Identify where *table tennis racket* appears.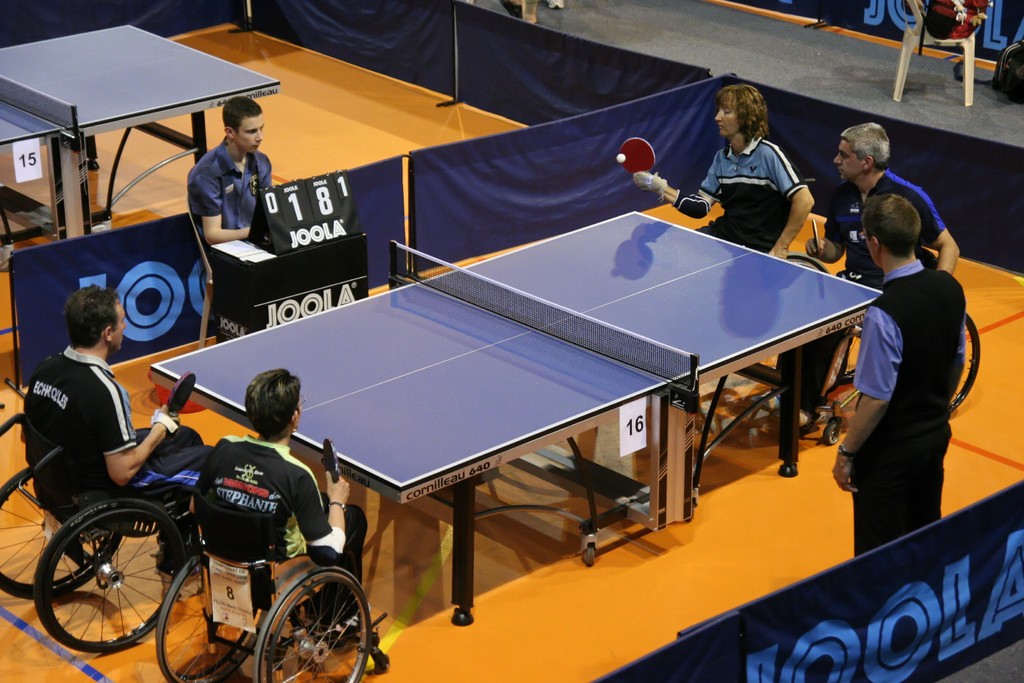
Appears at locate(168, 374, 194, 426).
